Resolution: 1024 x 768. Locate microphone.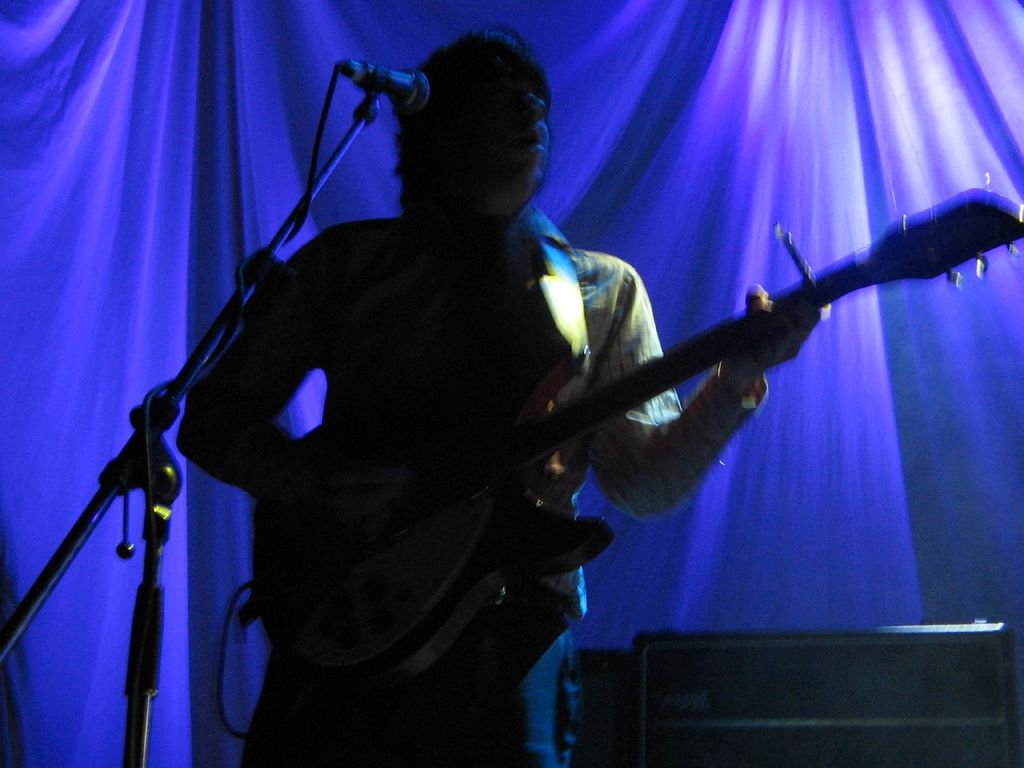
(333, 61, 439, 129).
